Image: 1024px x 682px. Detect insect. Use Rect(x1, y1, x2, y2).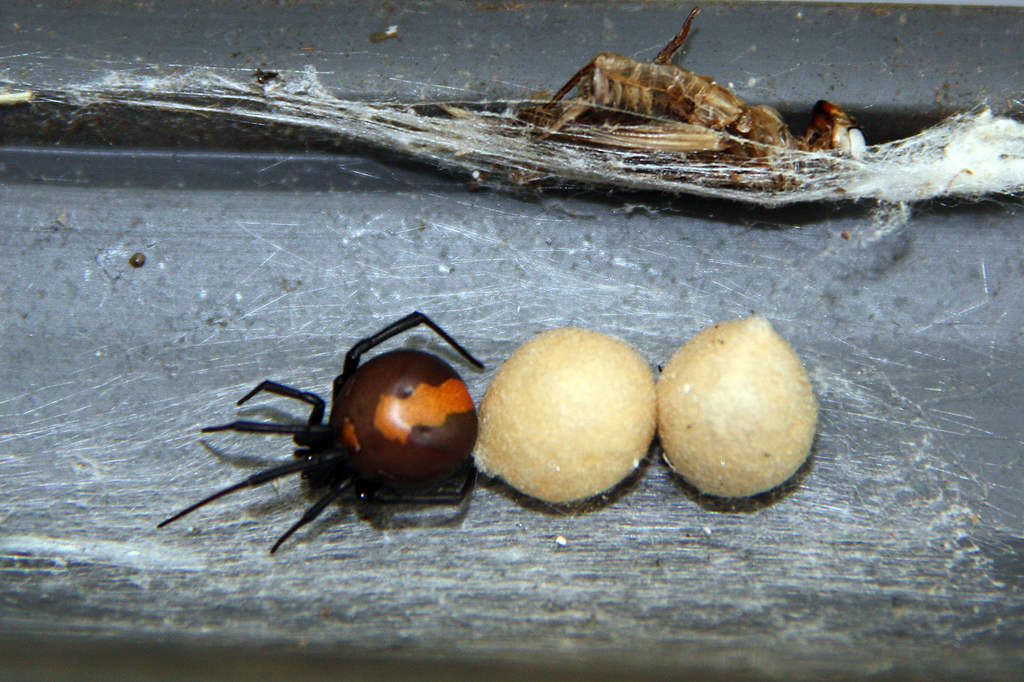
Rect(158, 312, 477, 552).
